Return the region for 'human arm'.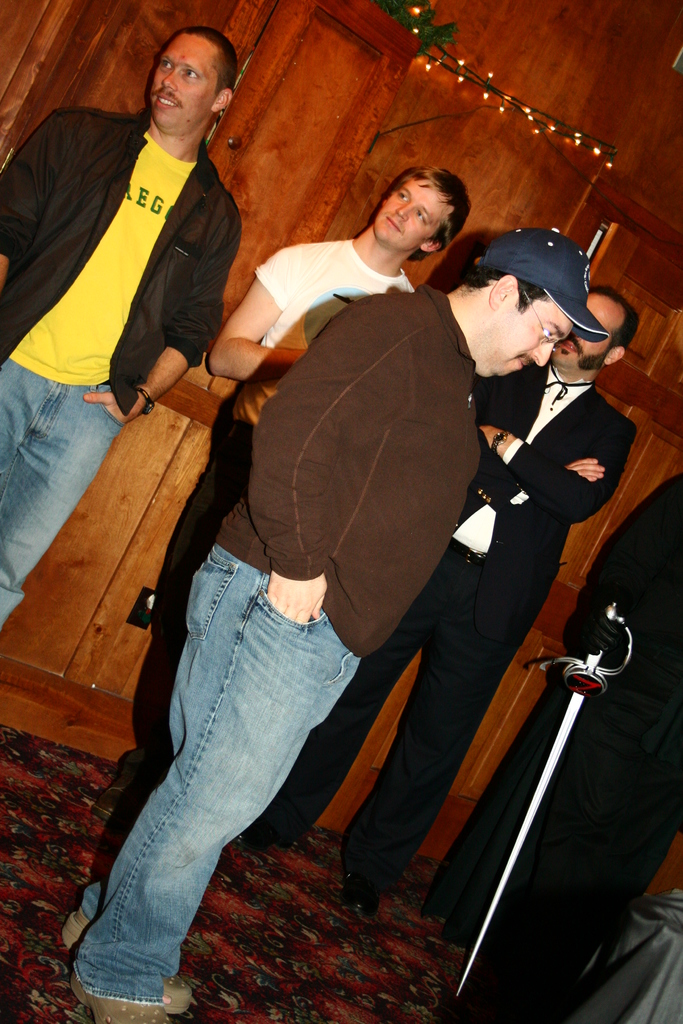
[6, 102, 74, 301].
